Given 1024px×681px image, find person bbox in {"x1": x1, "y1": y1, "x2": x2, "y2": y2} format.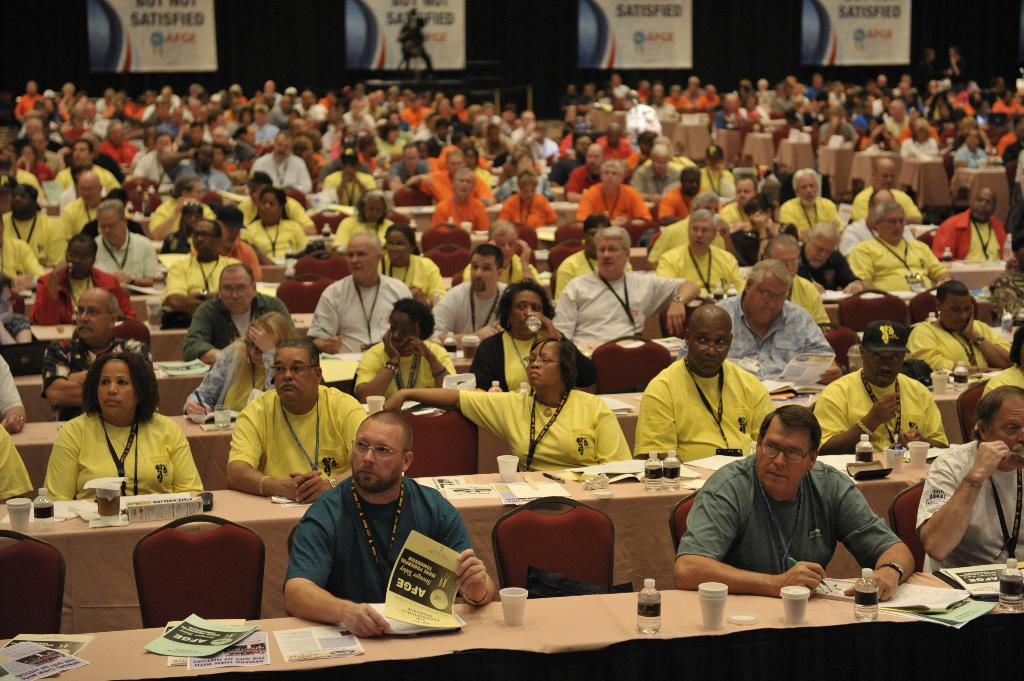
{"x1": 507, "y1": 173, "x2": 565, "y2": 233}.
